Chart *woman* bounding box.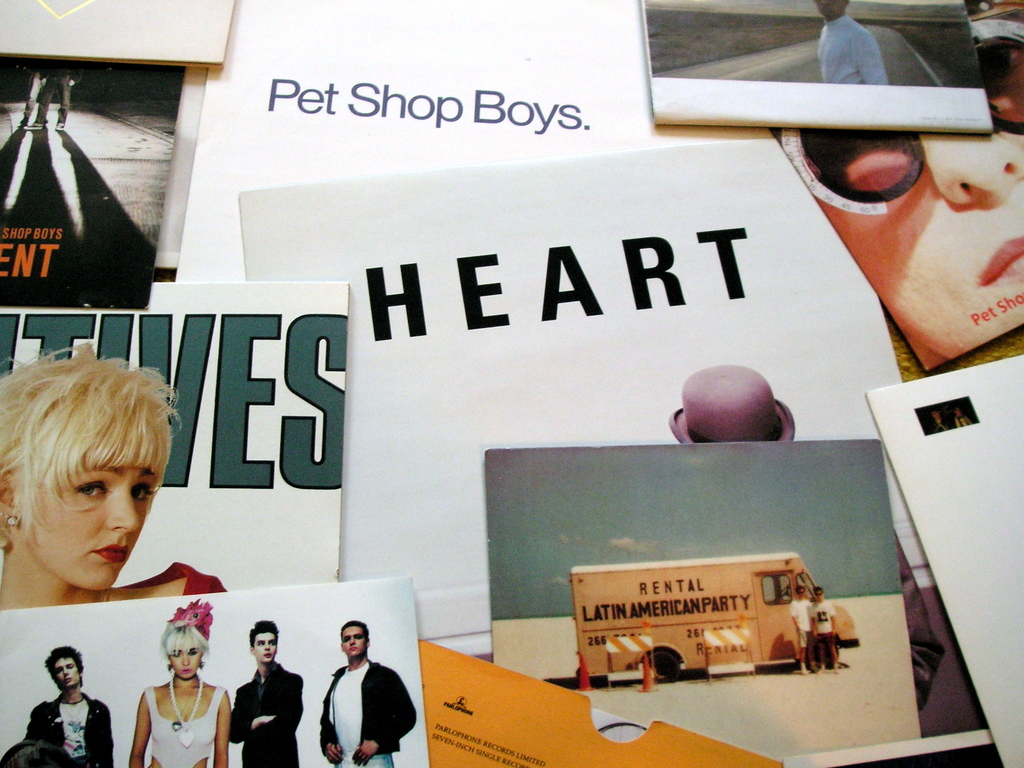
Charted: left=0, top=339, right=224, bottom=613.
